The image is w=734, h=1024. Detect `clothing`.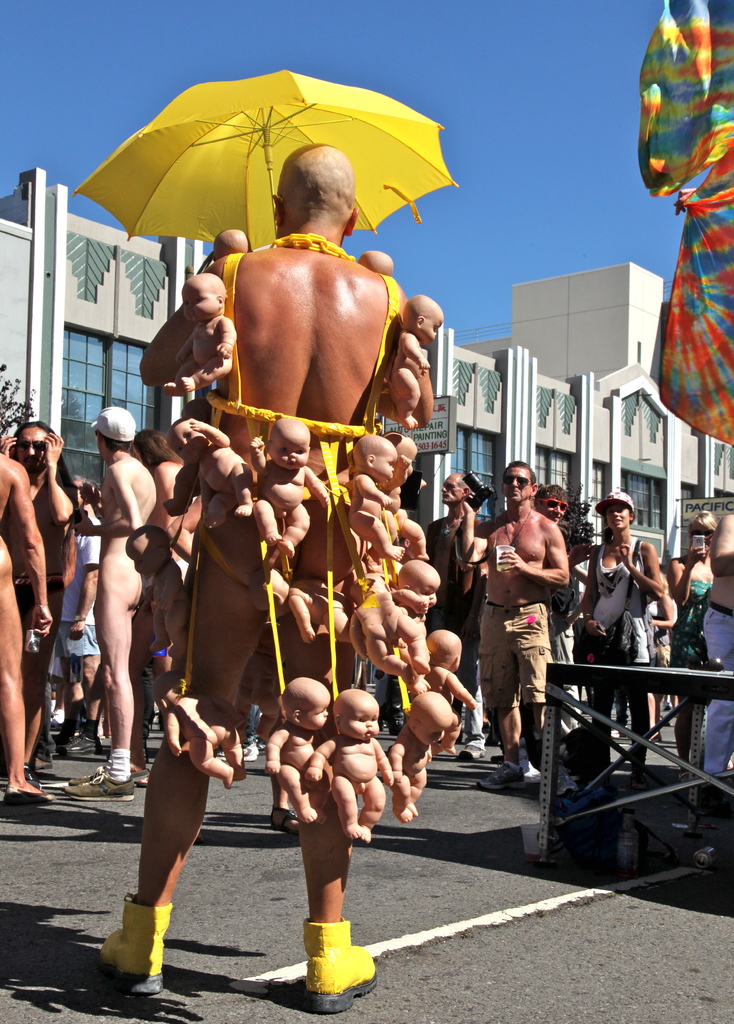
Detection: (x1=680, y1=559, x2=733, y2=664).
